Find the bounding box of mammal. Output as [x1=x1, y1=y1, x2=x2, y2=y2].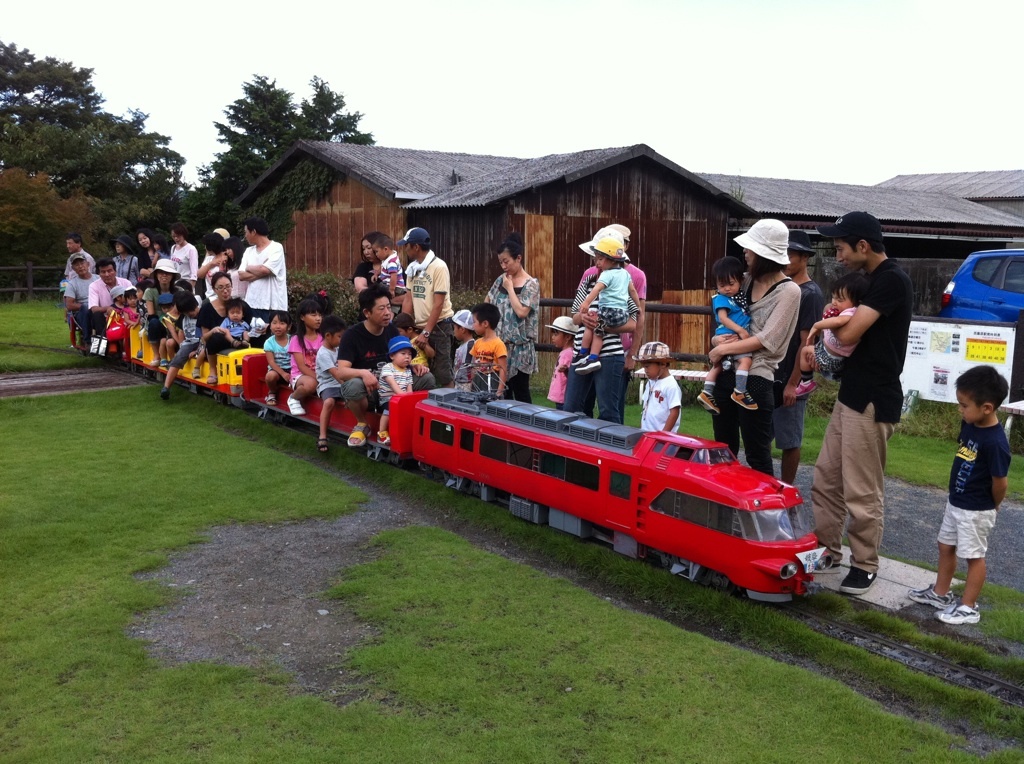
[x1=466, y1=304, x2=509, y2=395].
